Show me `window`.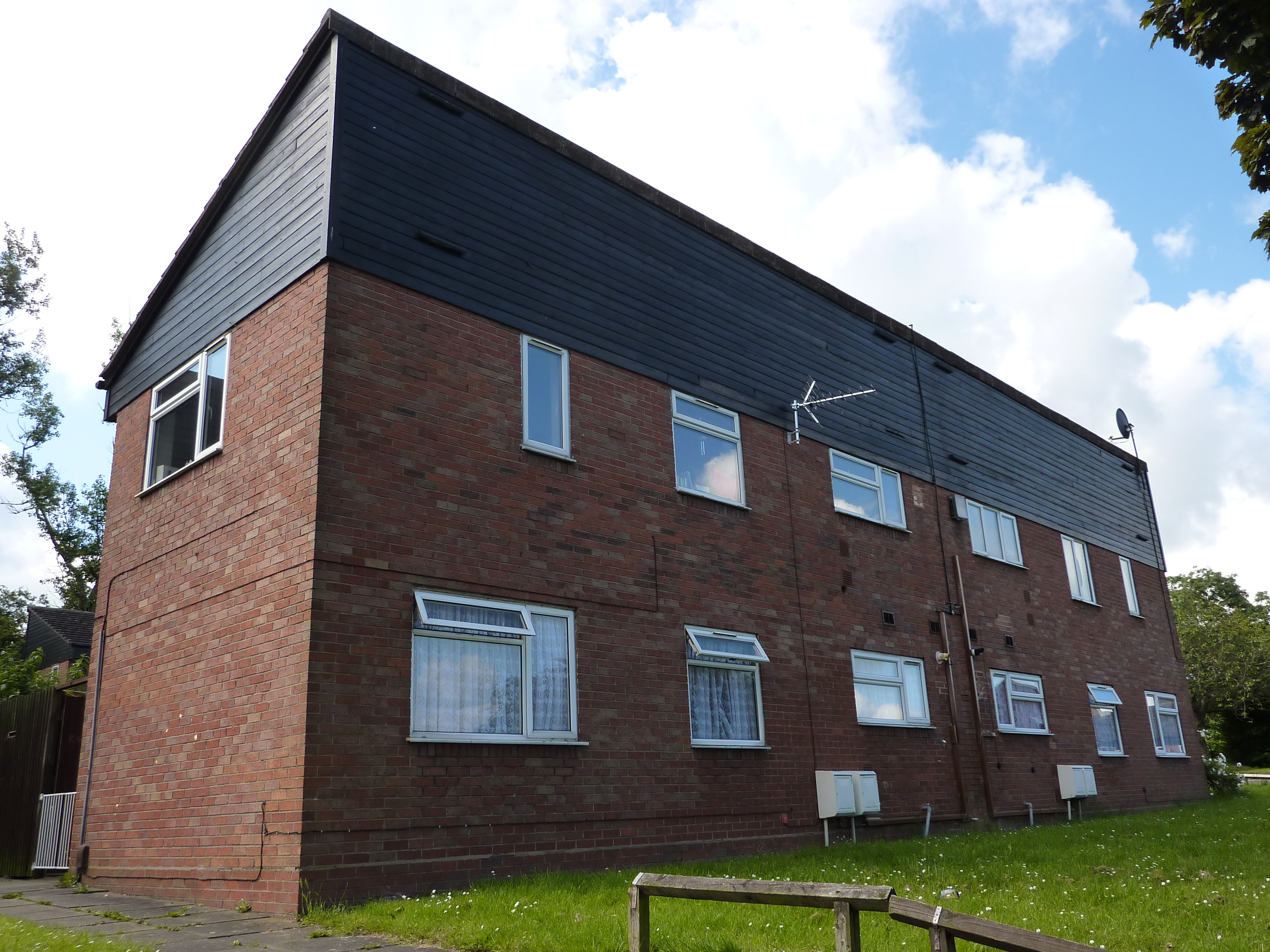
`window` is here: <region>345, 233, 366, 255</region>.
